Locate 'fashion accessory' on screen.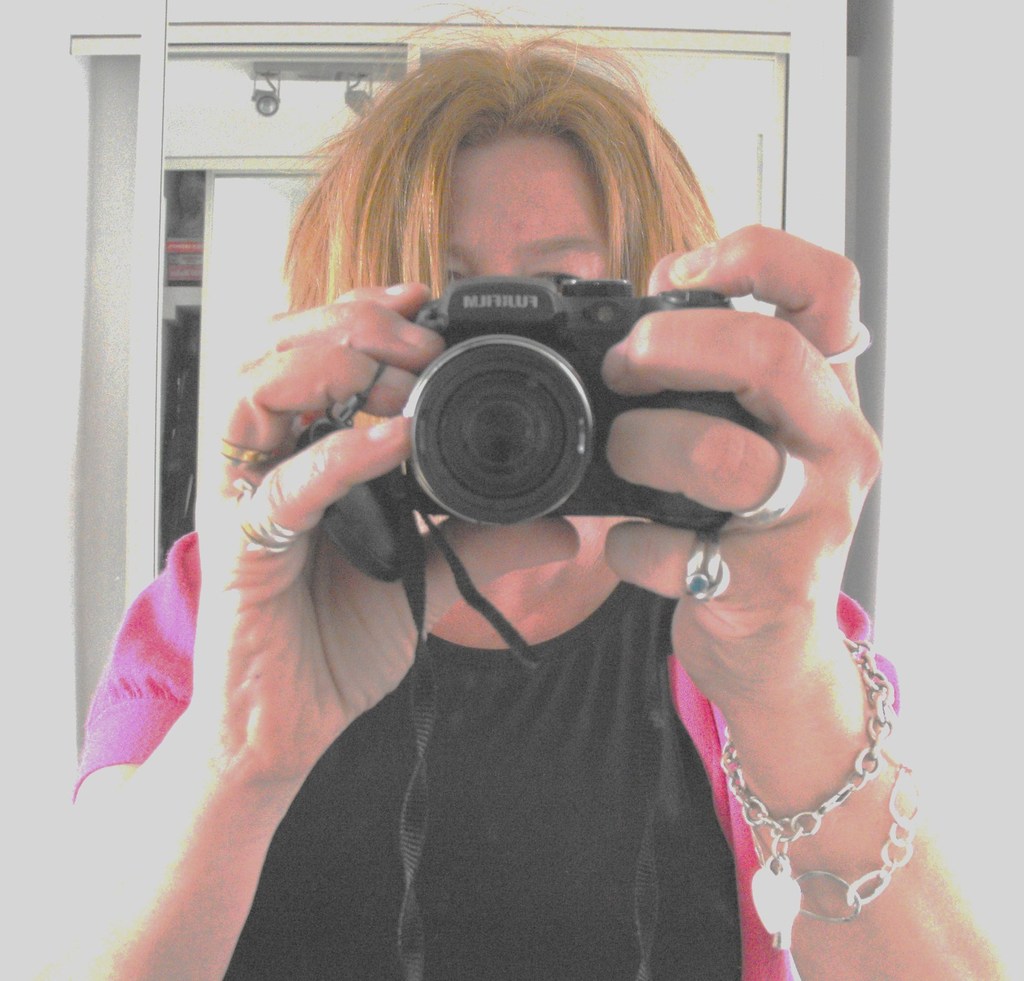
On screen at locate(217, 436, 282, 466).
